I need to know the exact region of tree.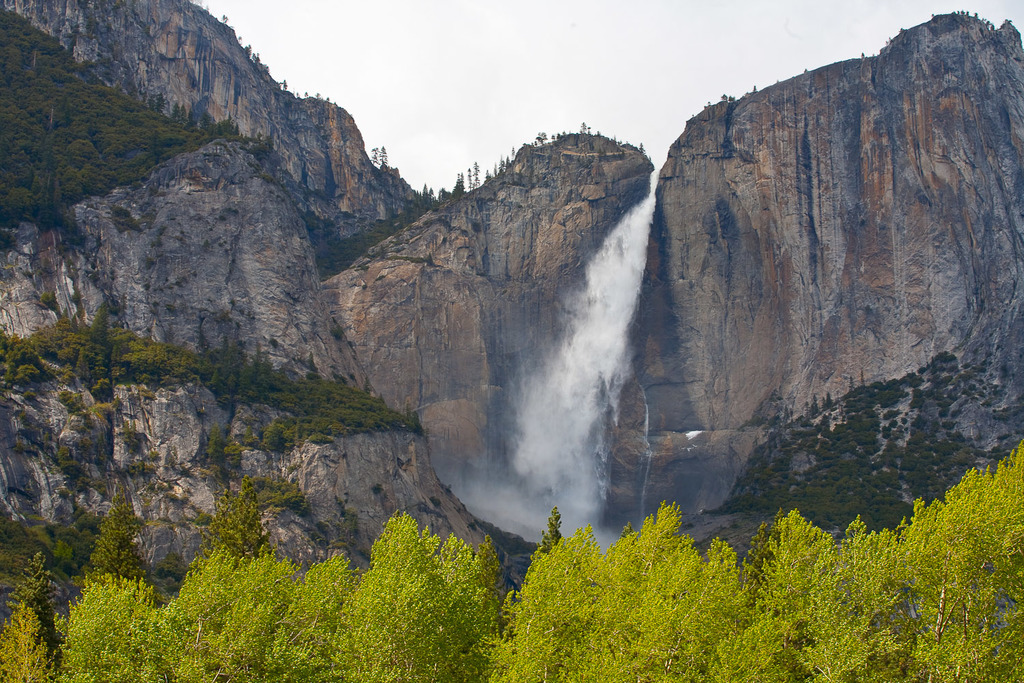
Region: select_region(279, 79, 289, 92).
